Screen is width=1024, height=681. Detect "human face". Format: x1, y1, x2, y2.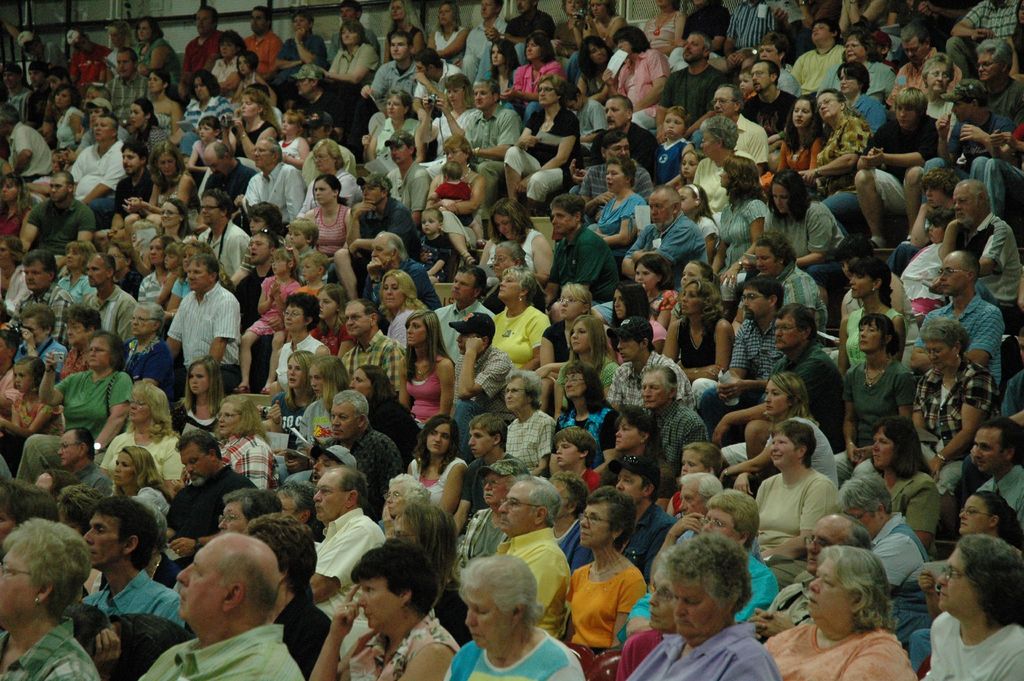
611, 418, 640, 451.
